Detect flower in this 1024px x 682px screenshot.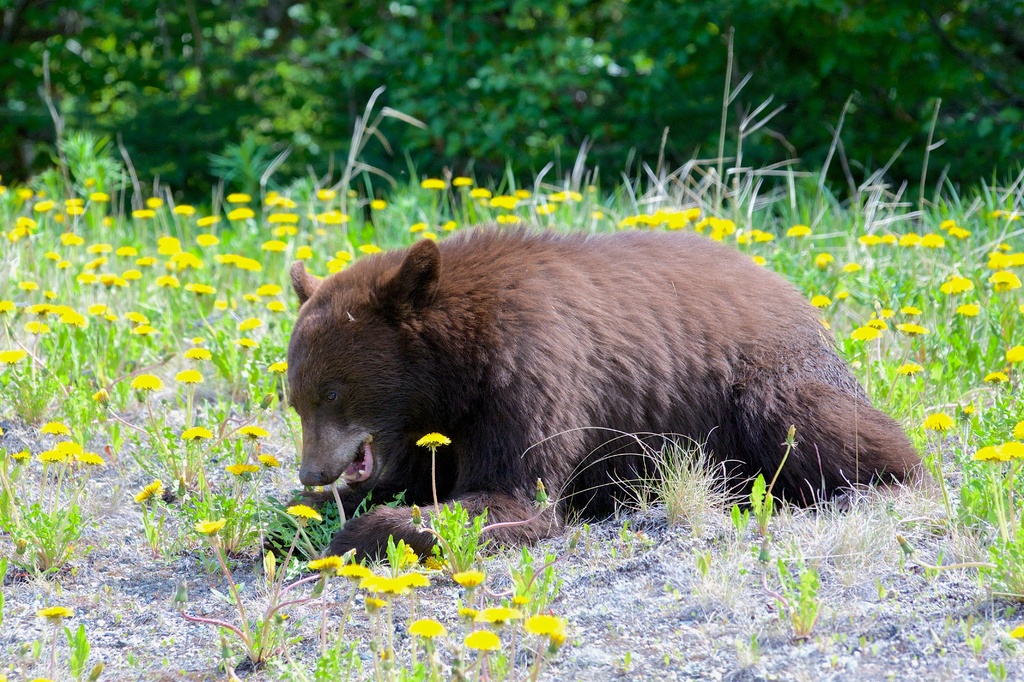
Detection: rect(871, 306, 893, 317).
